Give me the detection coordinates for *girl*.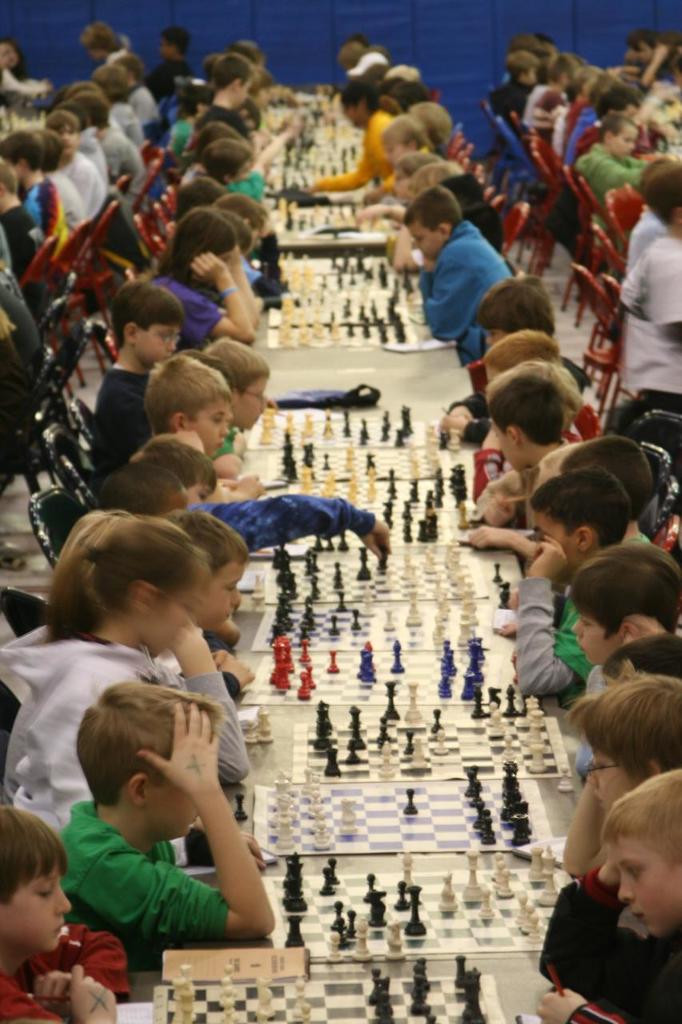
x1=0, y1=509, x2=243, y2=822.
